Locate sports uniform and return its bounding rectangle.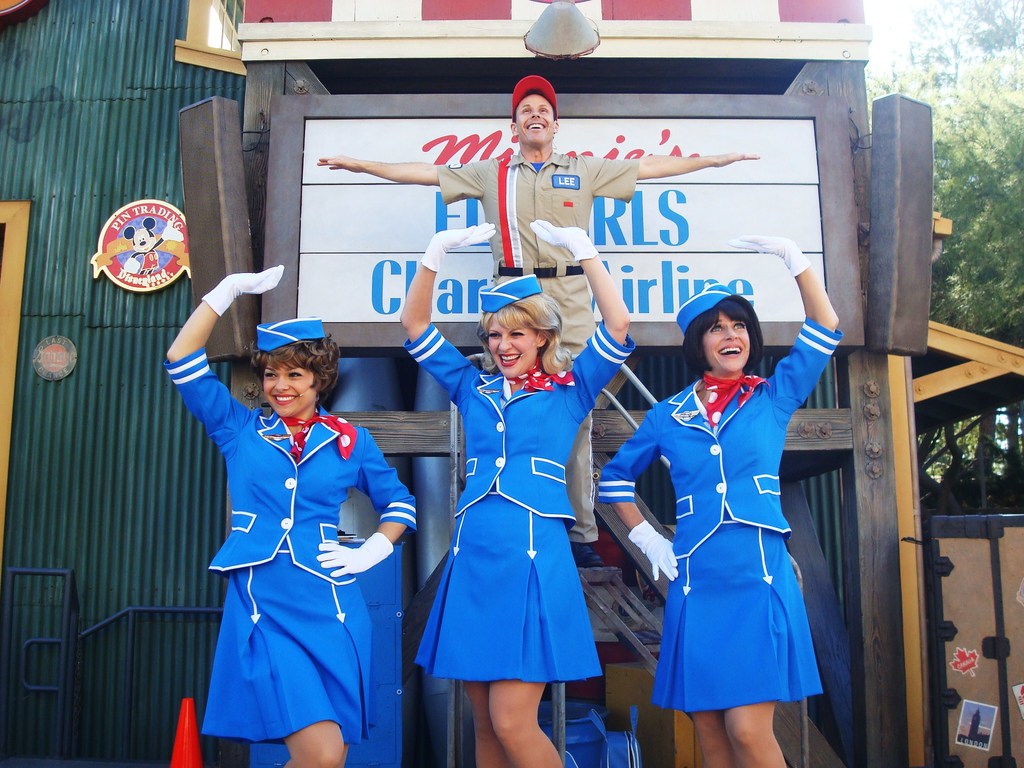
<bbox>162, 264, 416, 744</bbox>.
